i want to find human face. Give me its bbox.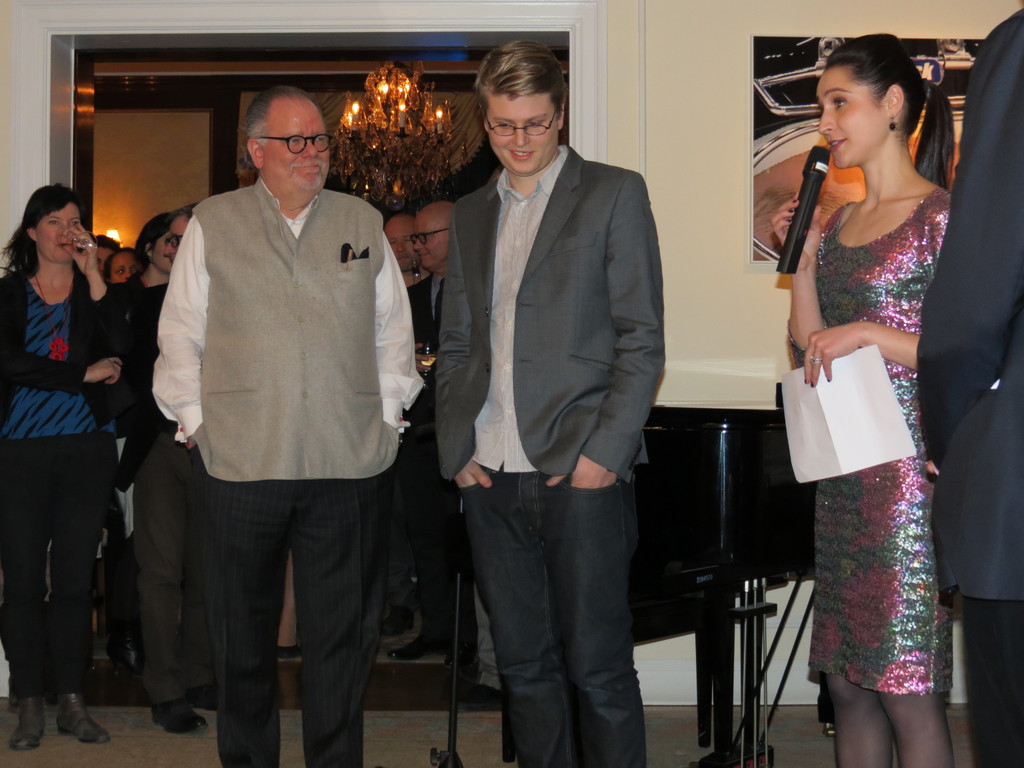
(817,69,892,166).
